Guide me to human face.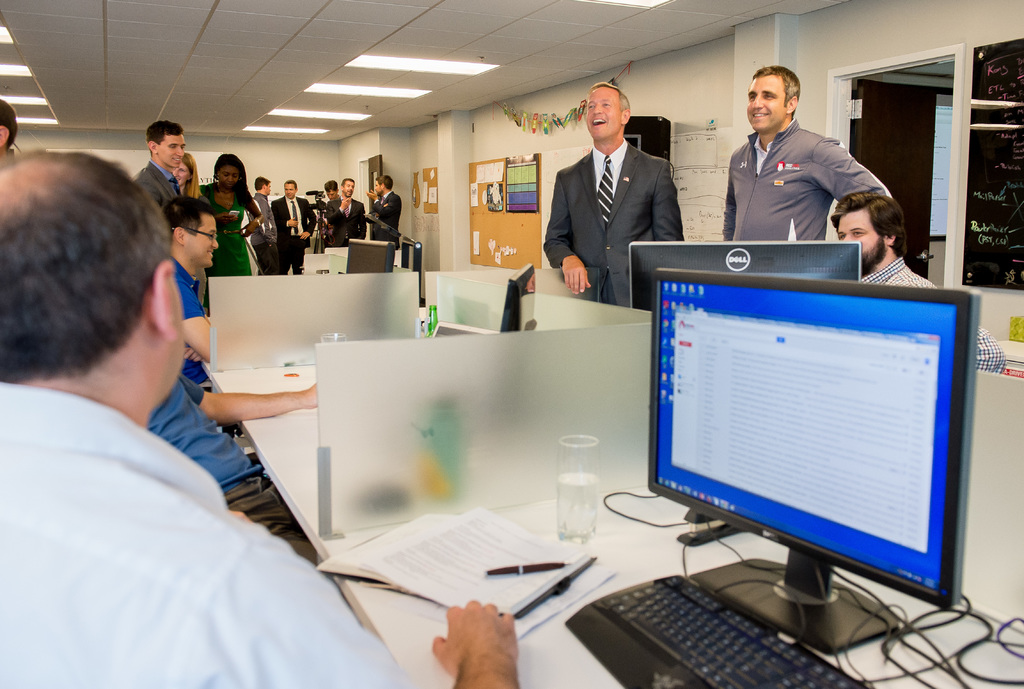
Guidance: box=[325, 190, 337, 201].
